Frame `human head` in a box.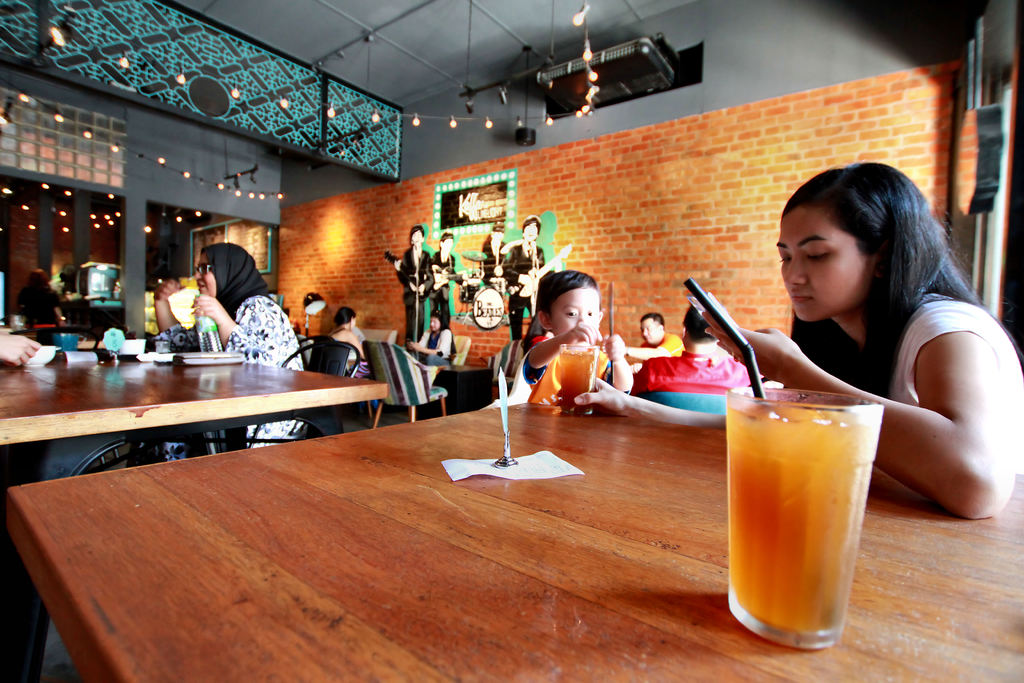
[left=191, top=236, right=255, bottom=299].
